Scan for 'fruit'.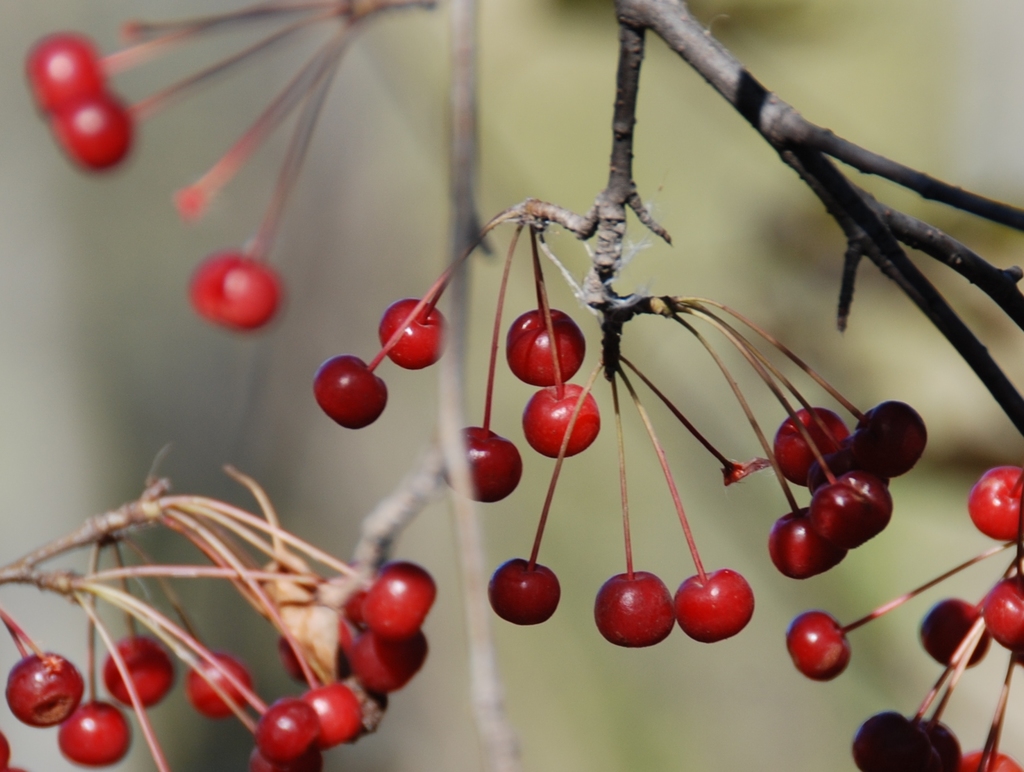
Scan result: (479,556,566,627).
